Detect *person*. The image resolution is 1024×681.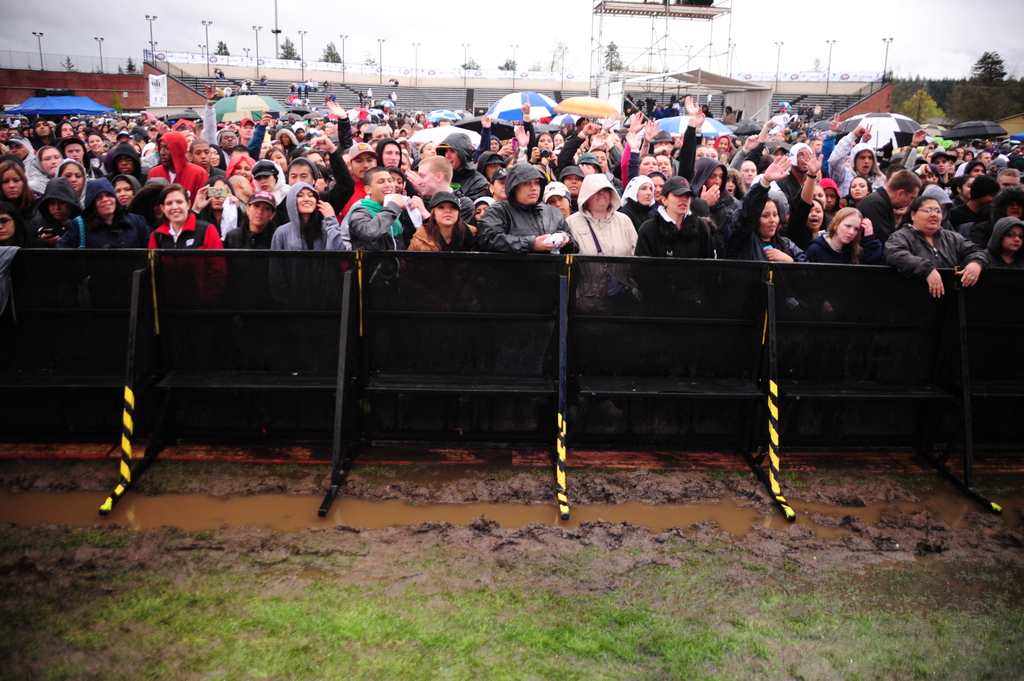
<bbox>25, 175, 82, 250</bbox>.
